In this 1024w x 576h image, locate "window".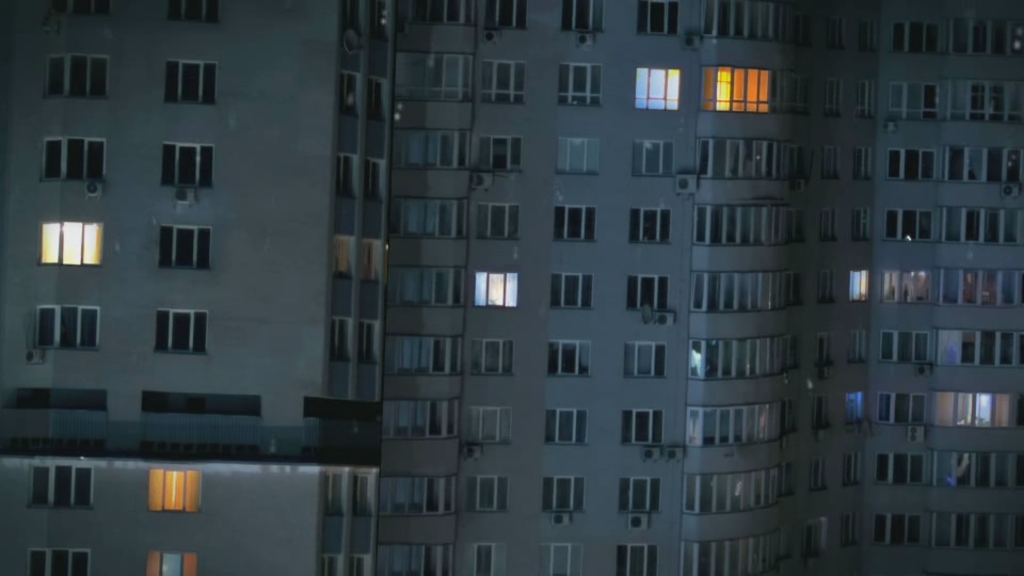
Bounding box: [562,1,602,25].
